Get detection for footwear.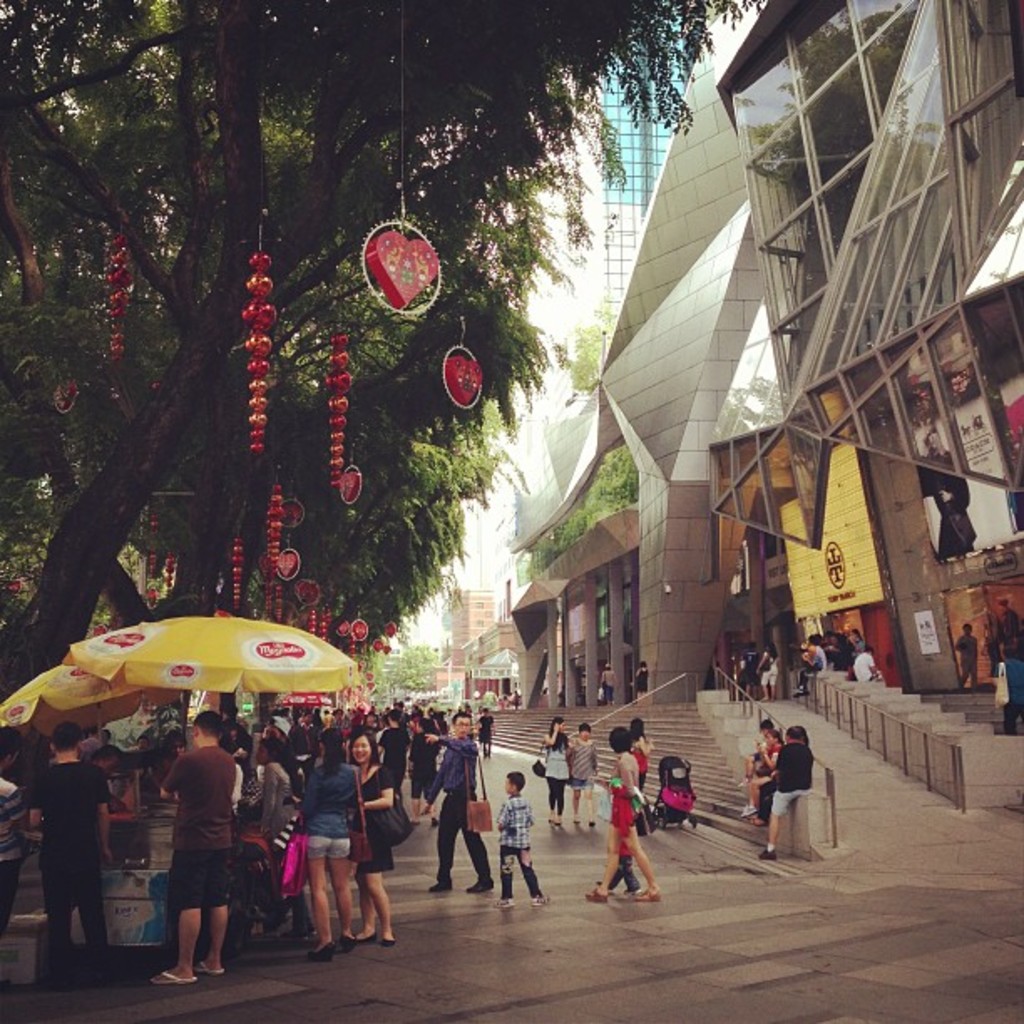
Detection: l=154, t=964, r=199, b=994.
